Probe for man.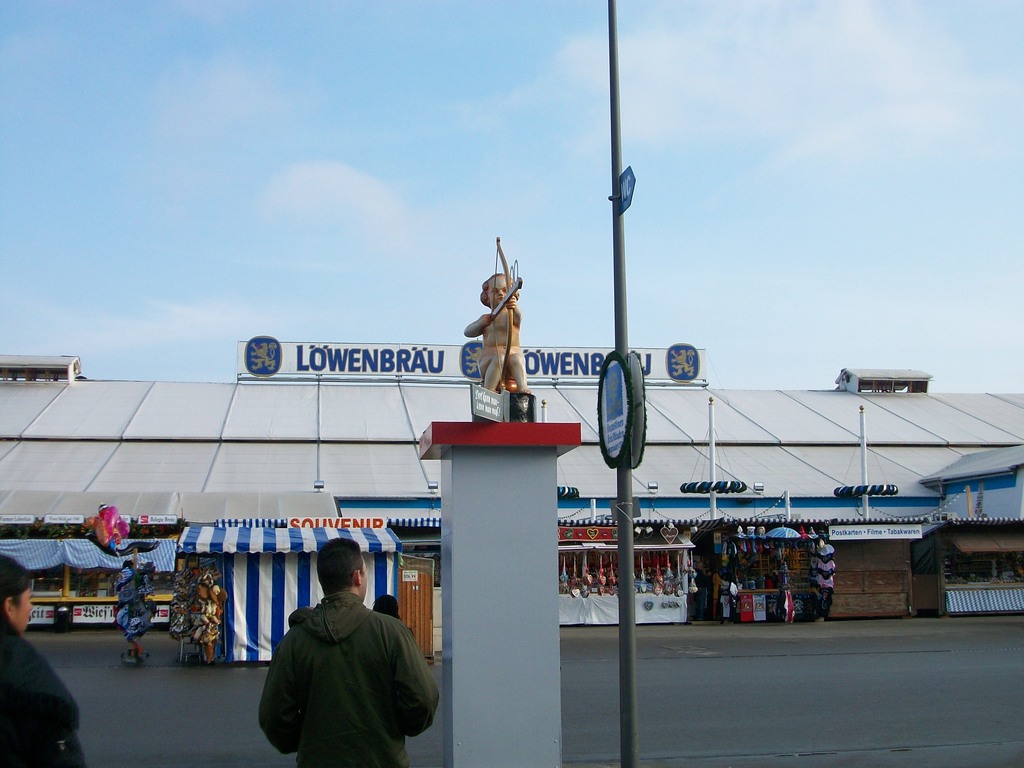
Probe result: x1=229 y1=554 x2=401 y2=759.
